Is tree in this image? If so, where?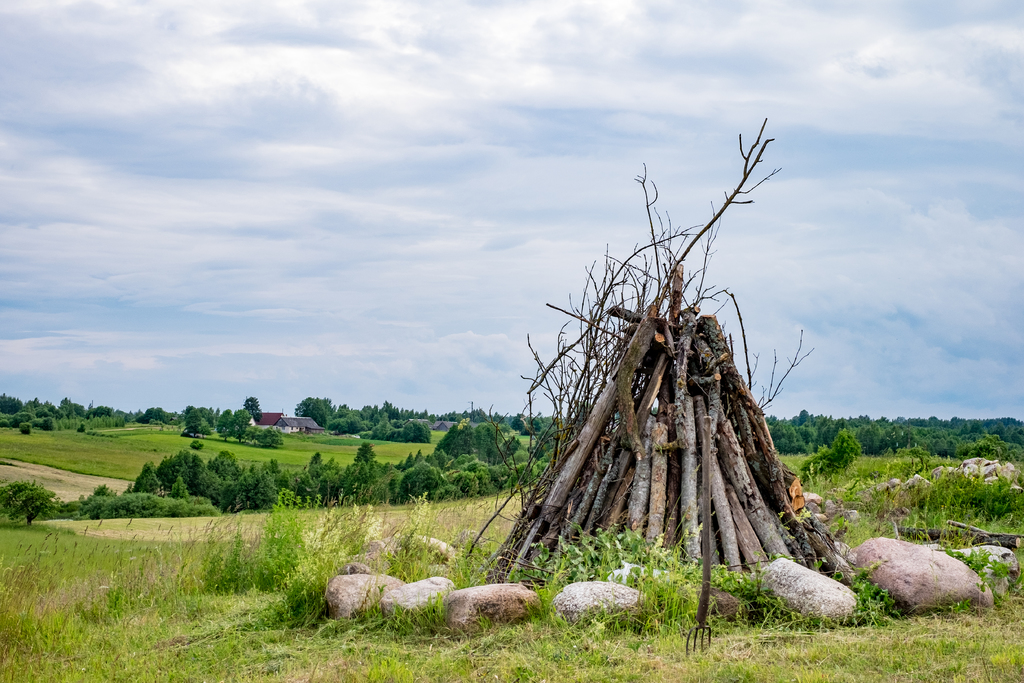
Yes, at 799,450,834,486.
